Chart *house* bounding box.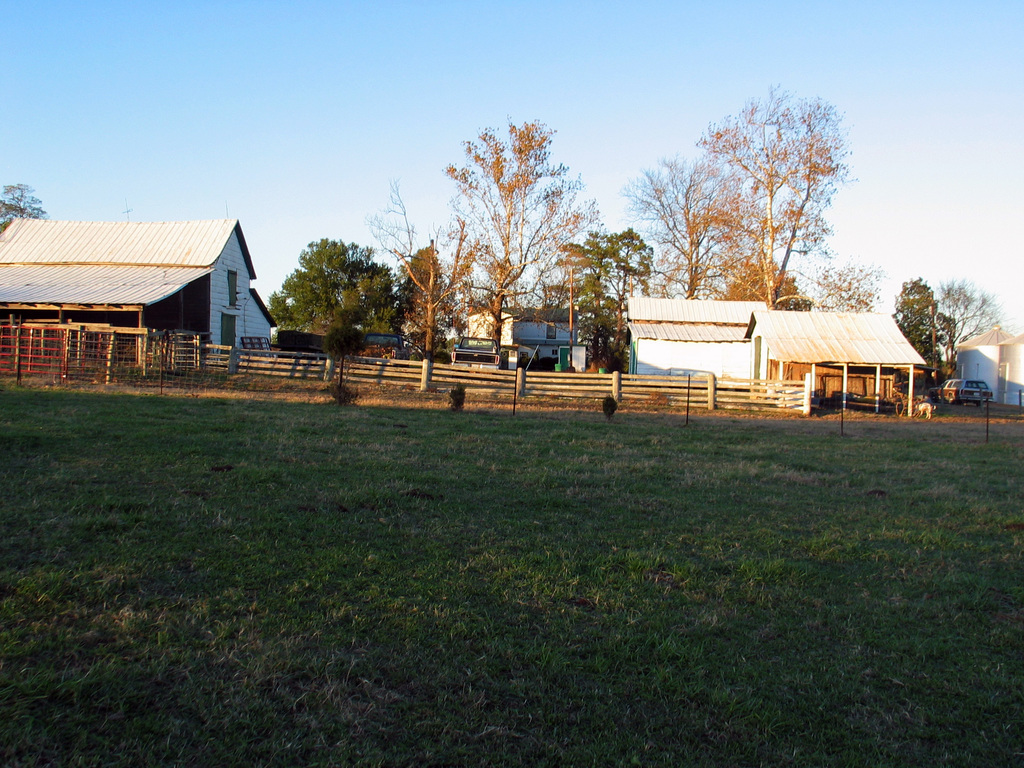
Charted: (left=4, top=195, right=269, bottom=384).
